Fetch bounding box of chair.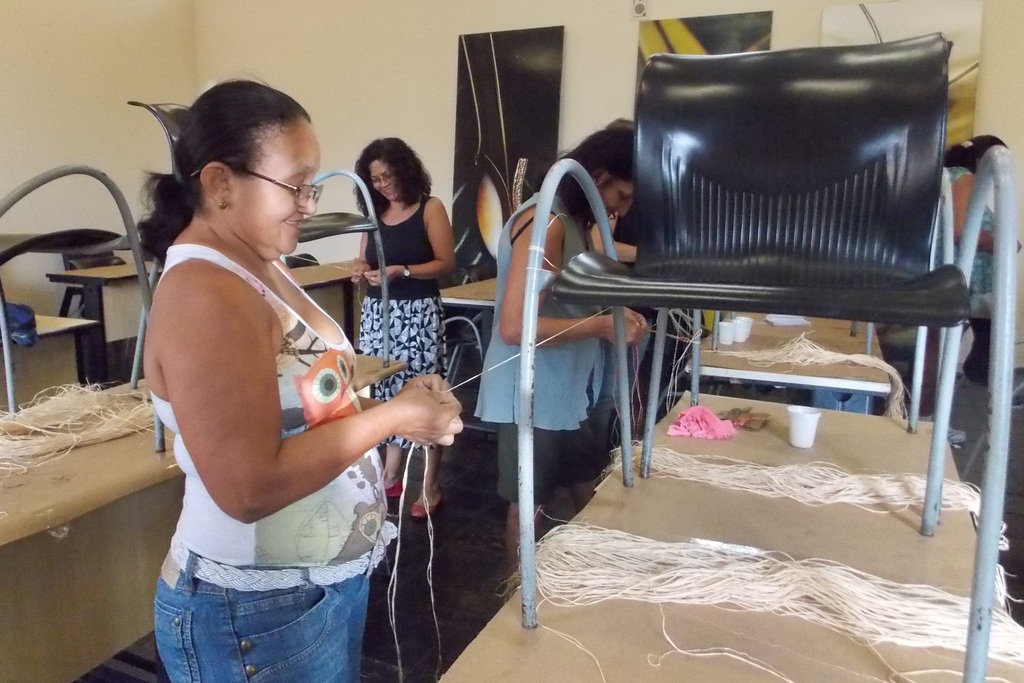
Bbox: bbox(138, 100, 406, 458).
